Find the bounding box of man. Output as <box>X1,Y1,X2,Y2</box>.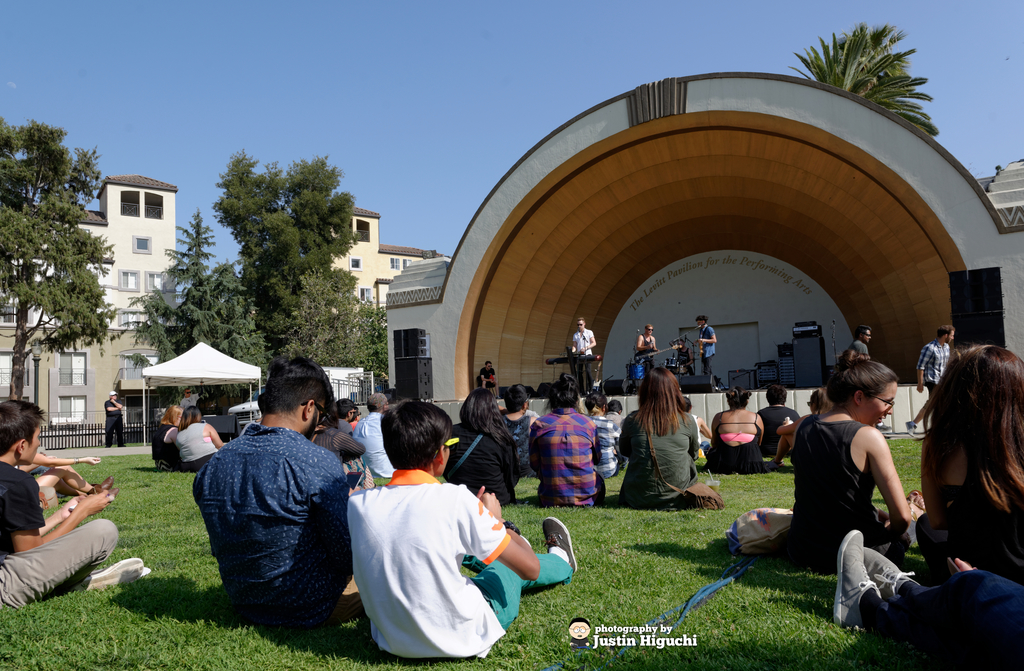
<box>635,319,658,384</box>.
